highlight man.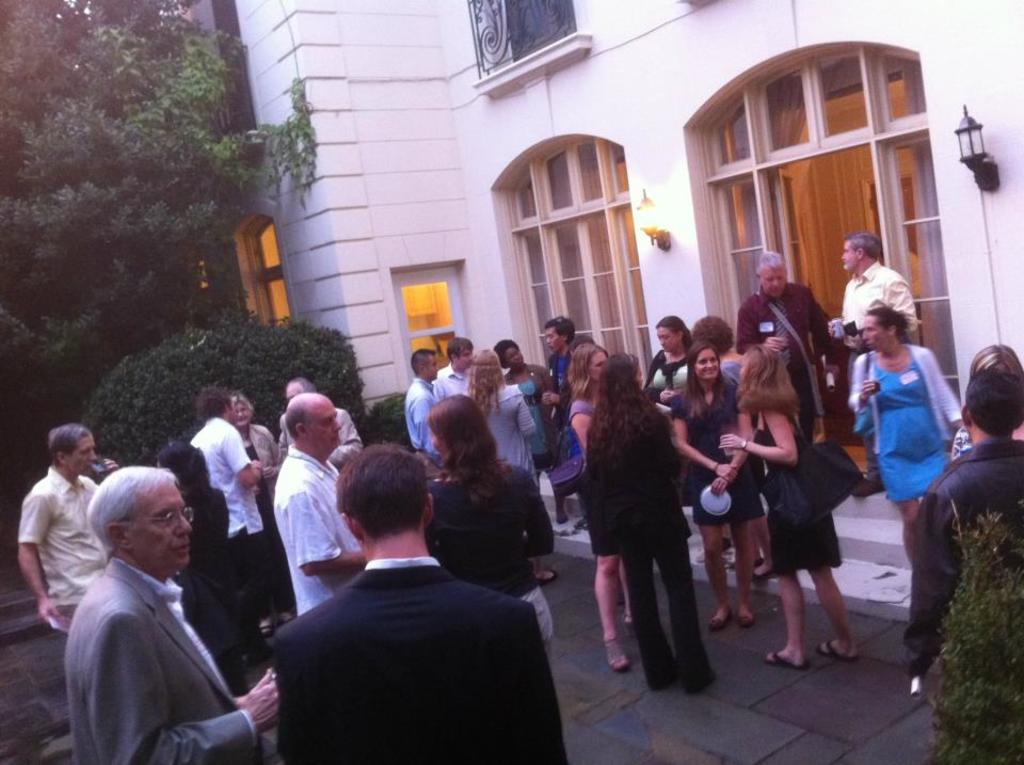
Highlighted region: {"left": 404, "top": 349, "right": 444, "bottom": 475}.
